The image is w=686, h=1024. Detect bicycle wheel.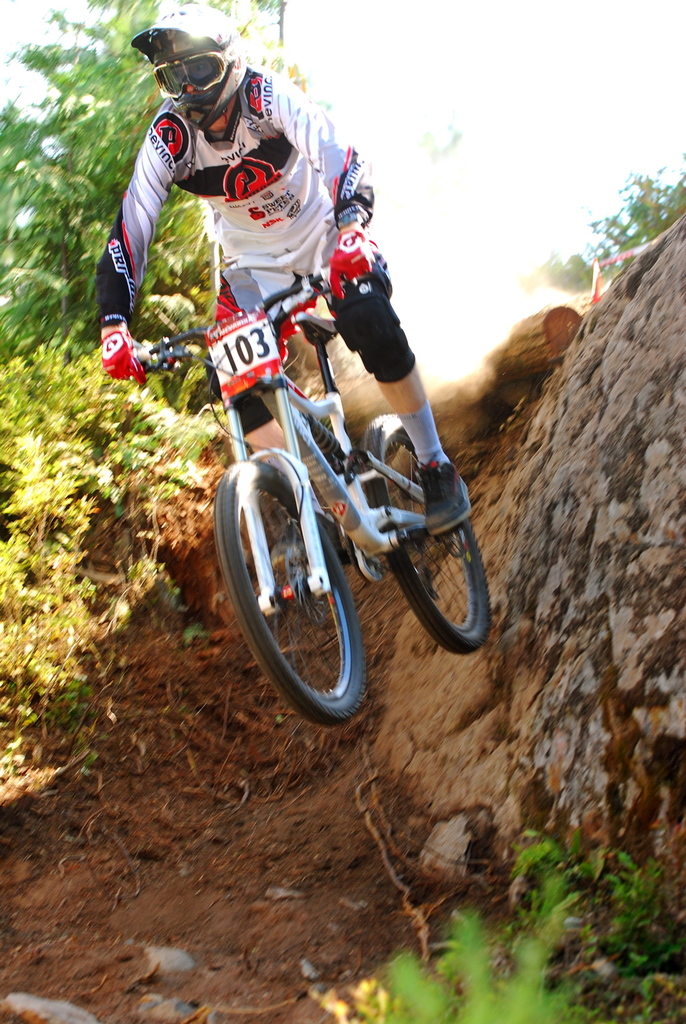
Detection: rect(226, 438, 391, 733).
